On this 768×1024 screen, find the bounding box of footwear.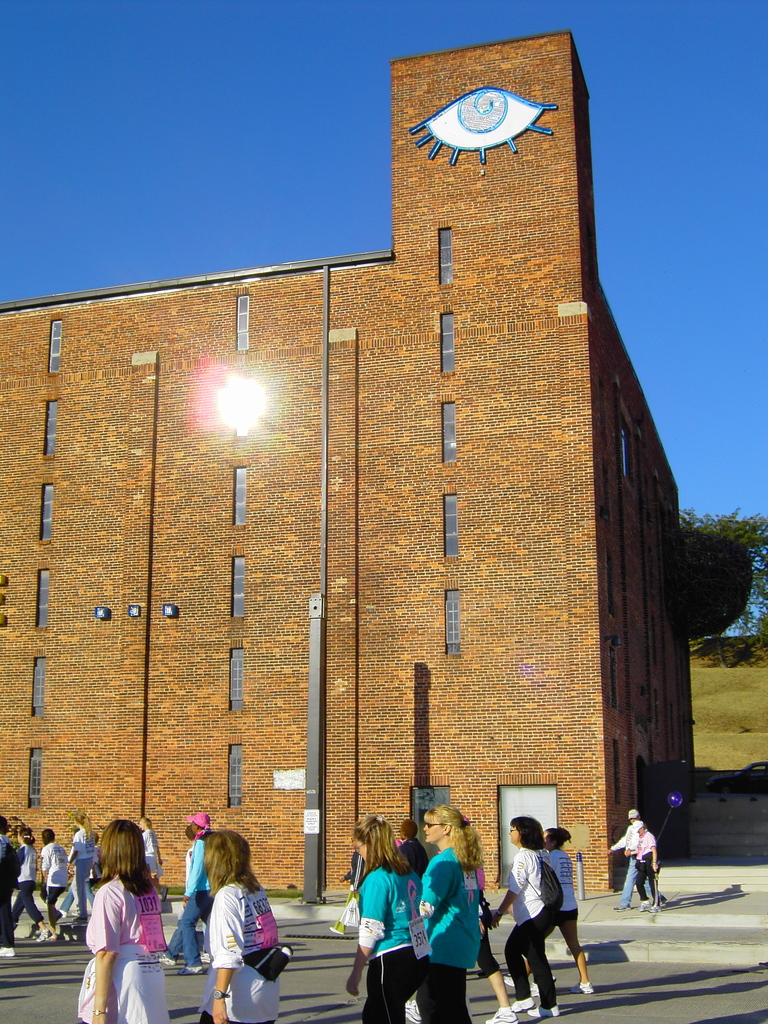
Bounding box: [x1=36, y1=925, x2=51, y2=941].
